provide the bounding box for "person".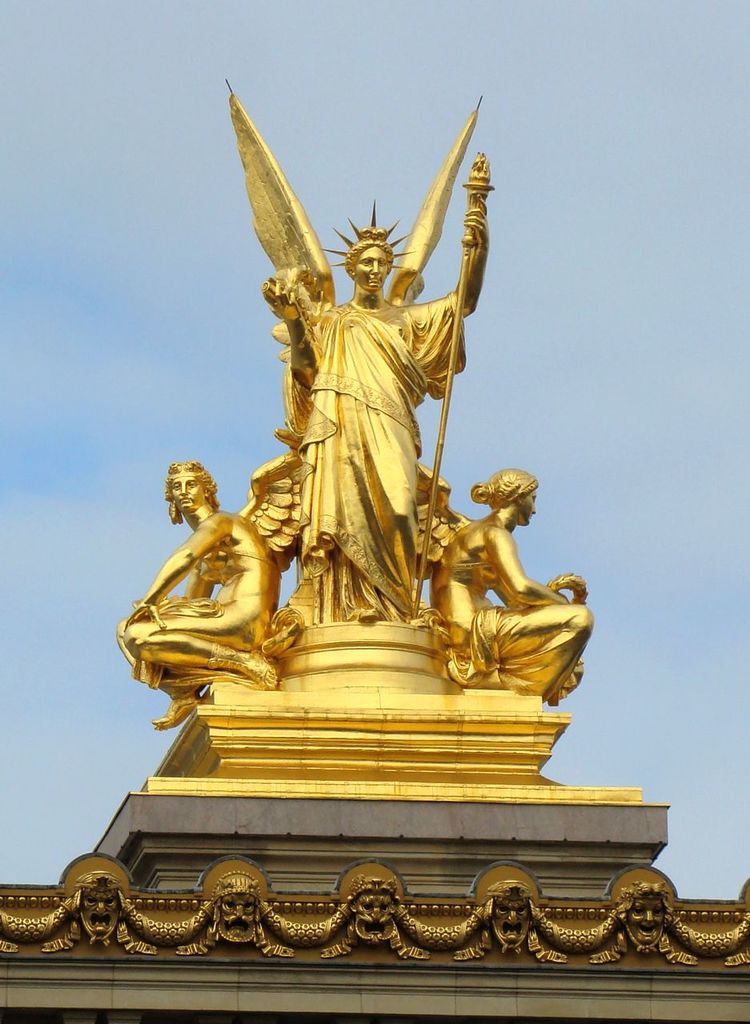
<box>435,465,583,704</box>.
